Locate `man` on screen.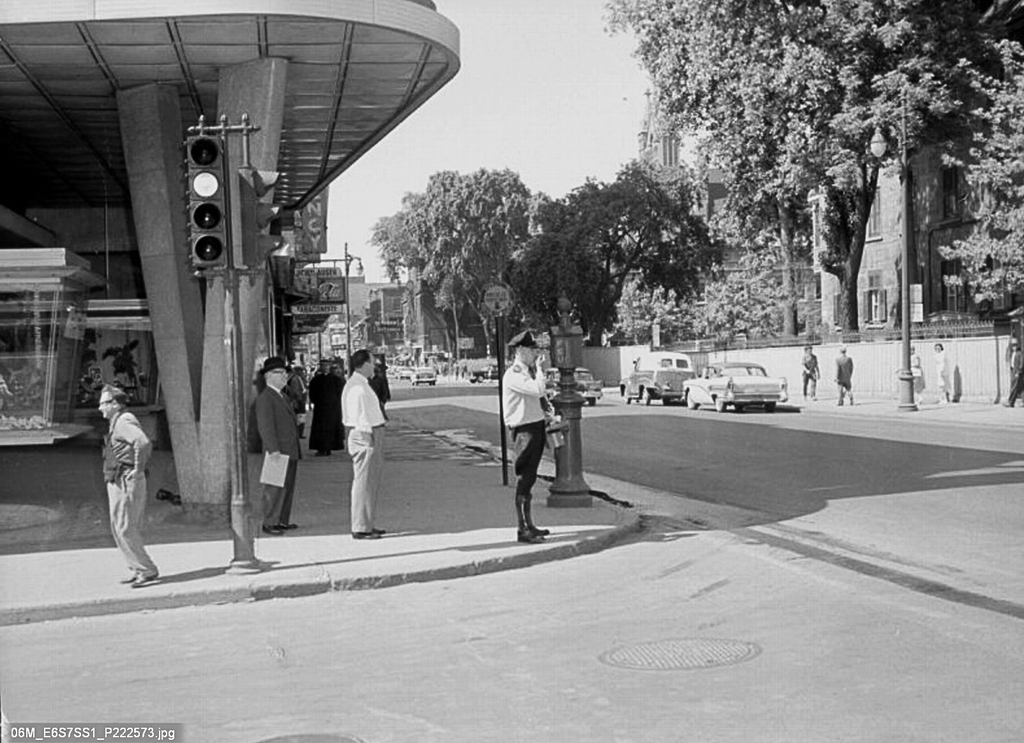
On screen at locate(833, 347, 854, 404).
